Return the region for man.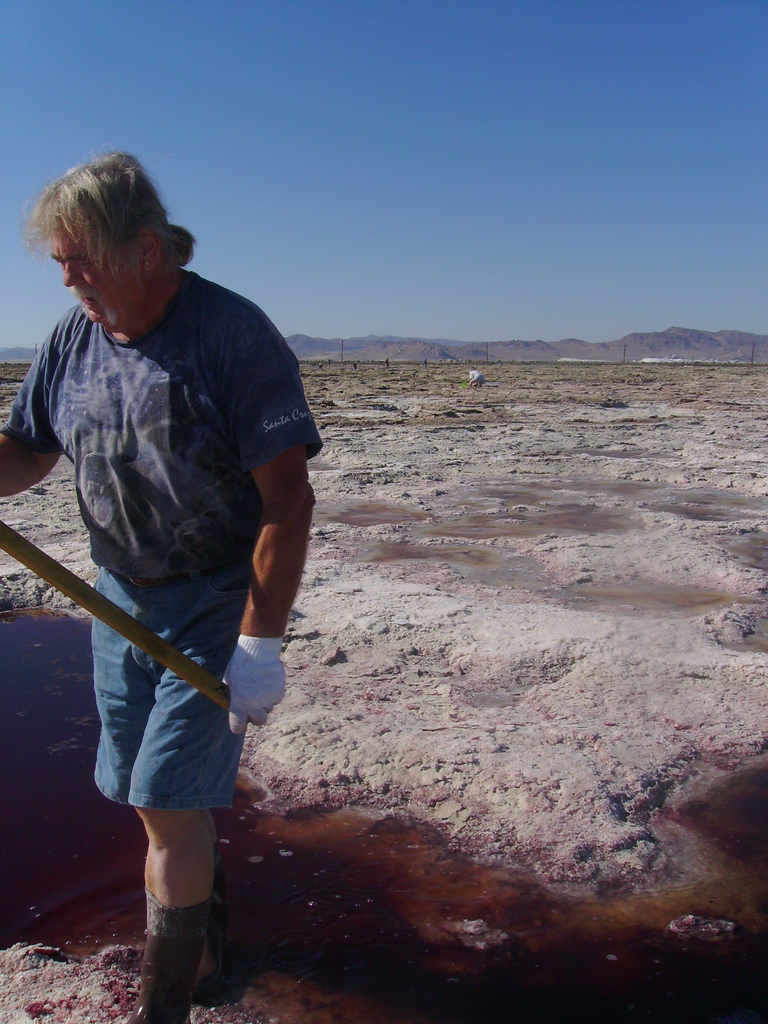
x1=38 y1=159 x2=324 y2=984.
